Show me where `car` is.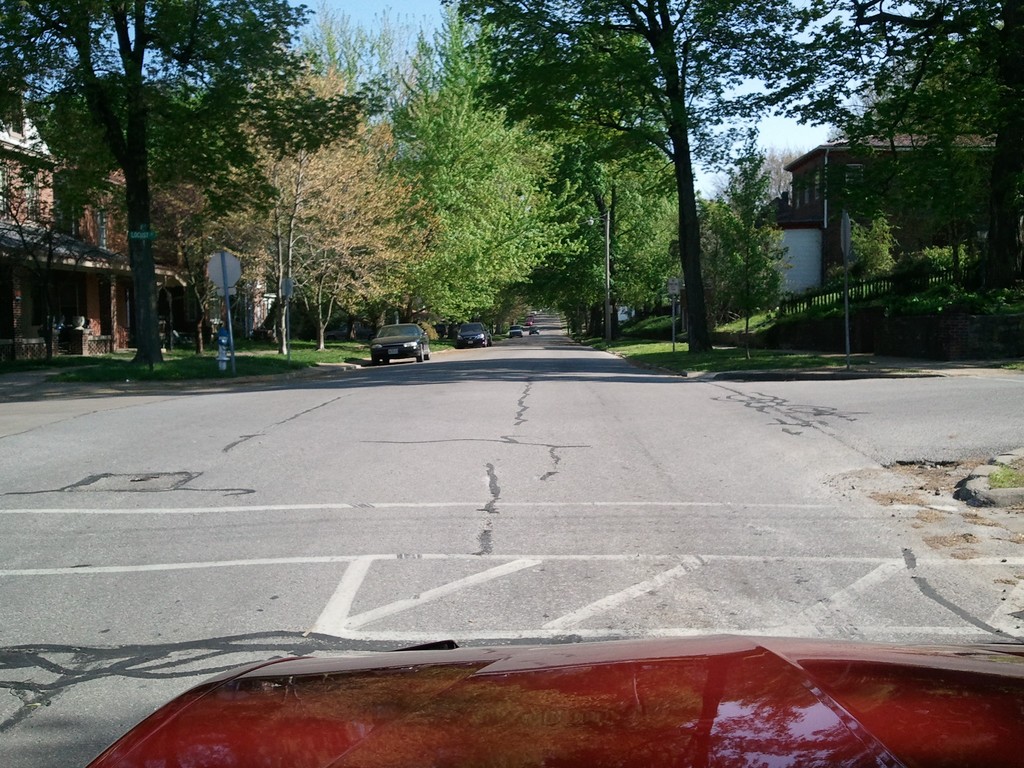
`car` is at left=509, top=325, right=525, bottom=335.
